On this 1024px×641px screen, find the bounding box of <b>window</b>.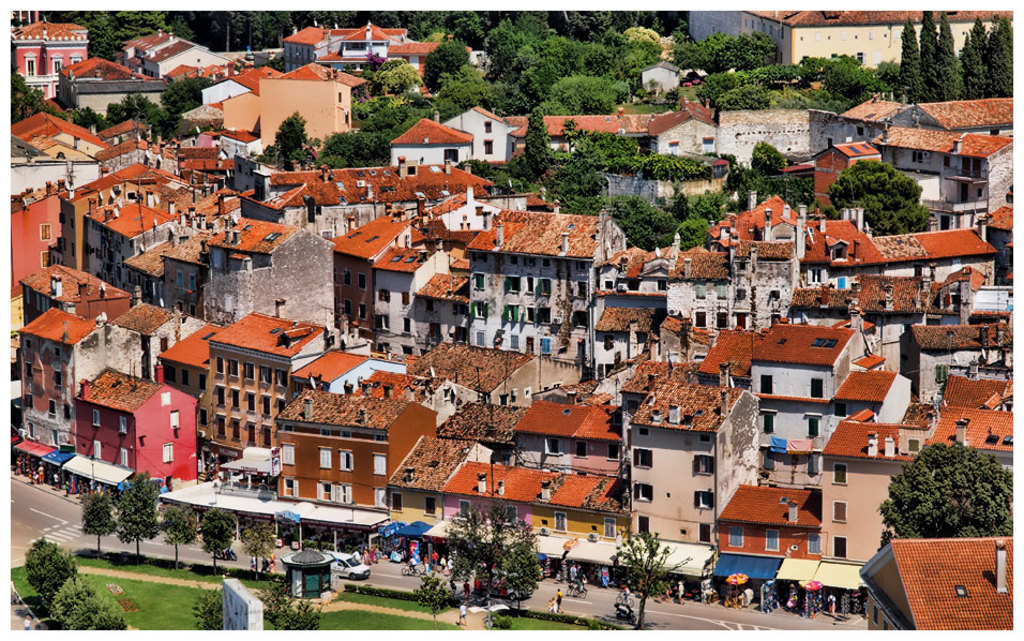
Bounding box: [24, 390, 33, 412].
